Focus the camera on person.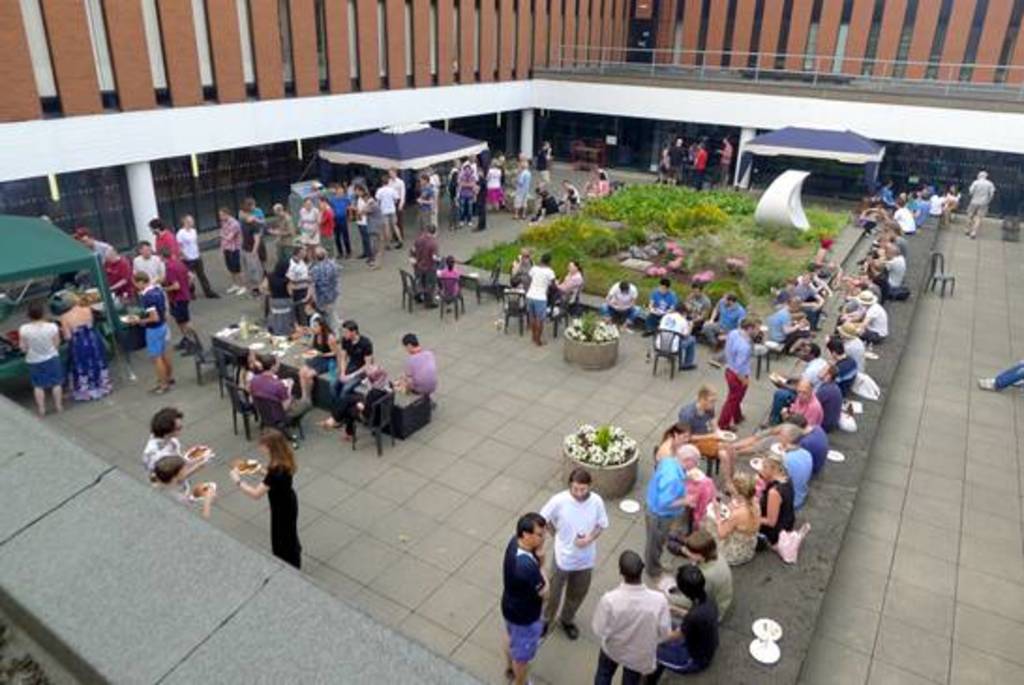
Focus region: [351, 184, 377, 263].
